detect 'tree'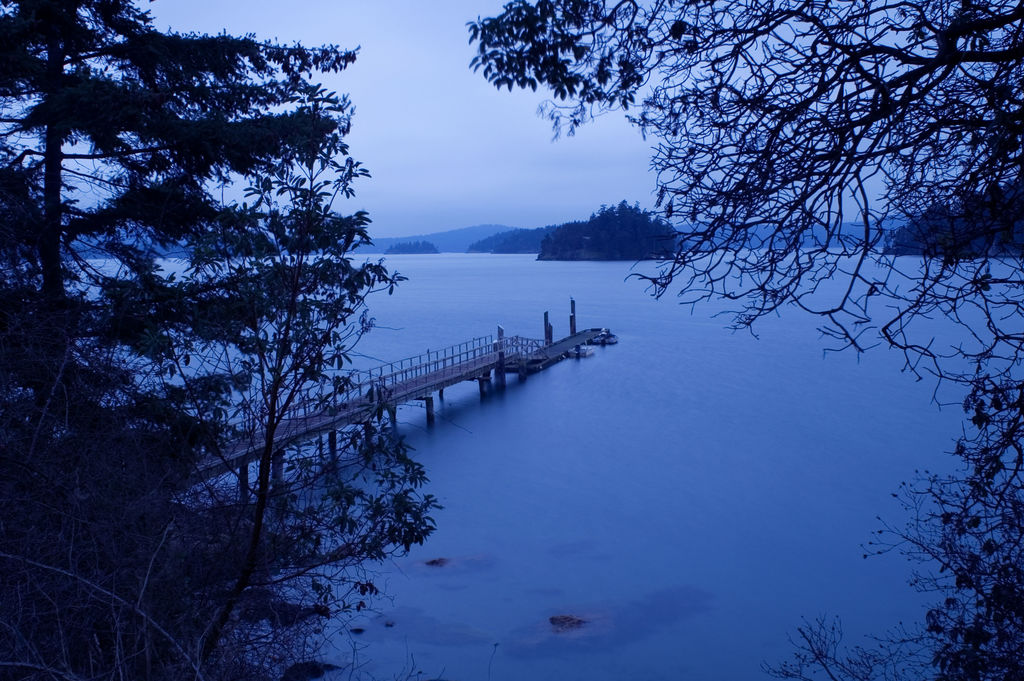
488:210:979:272
